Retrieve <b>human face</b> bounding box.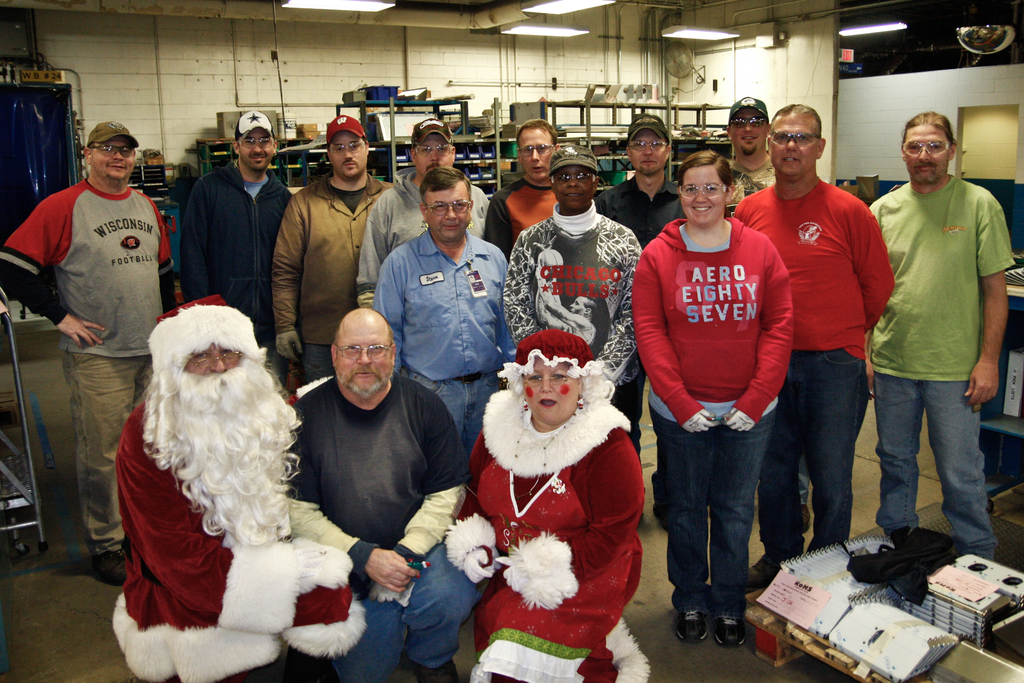
Bounding box: x1=340, y1=327, x2=391, y2=397.
